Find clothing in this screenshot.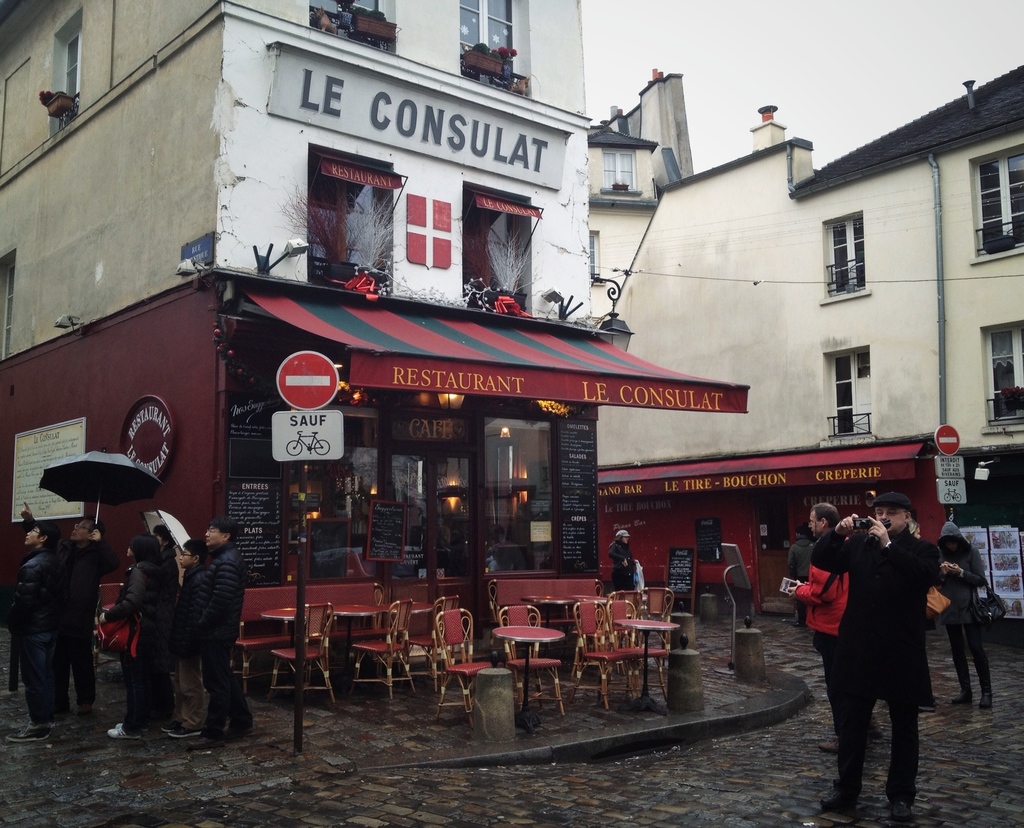
The bounding box for clothing is select_region(58, 539, 118, 706).
